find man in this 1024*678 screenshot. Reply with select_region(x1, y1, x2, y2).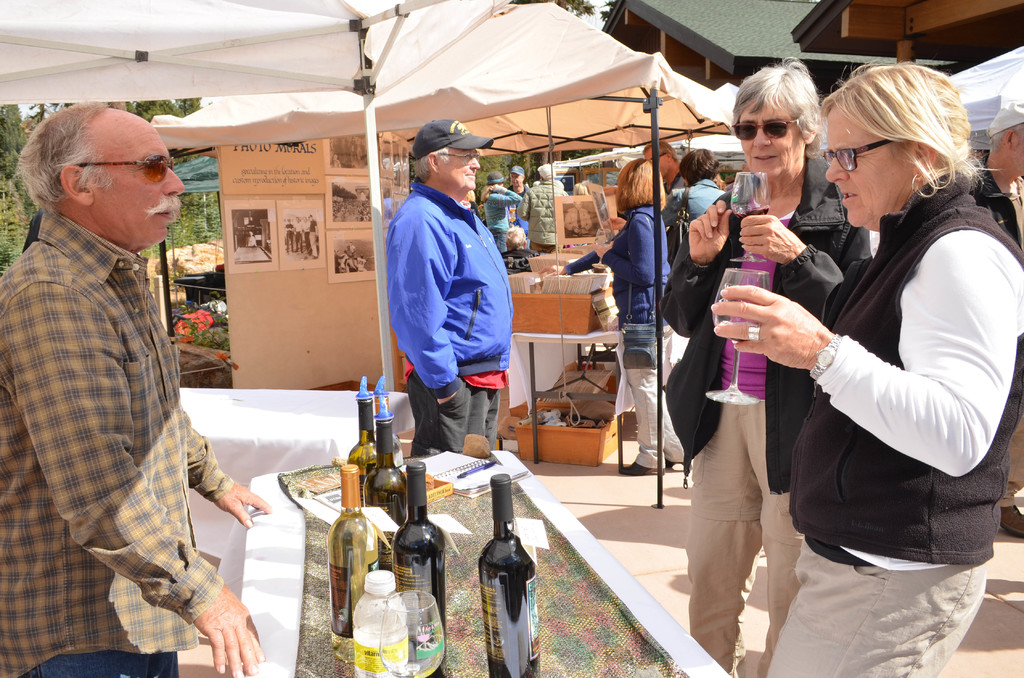
select_region(285, 214, 294, 254).
